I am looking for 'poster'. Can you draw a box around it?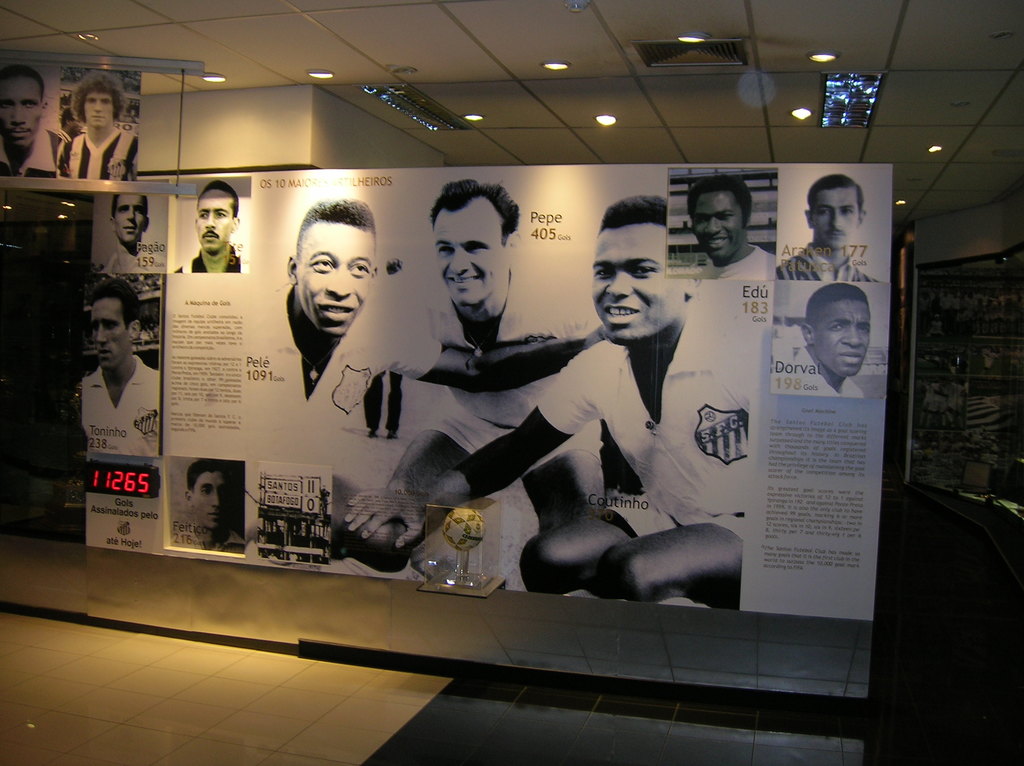
Sure, the bounding box is (0, 65, 149, 184).
